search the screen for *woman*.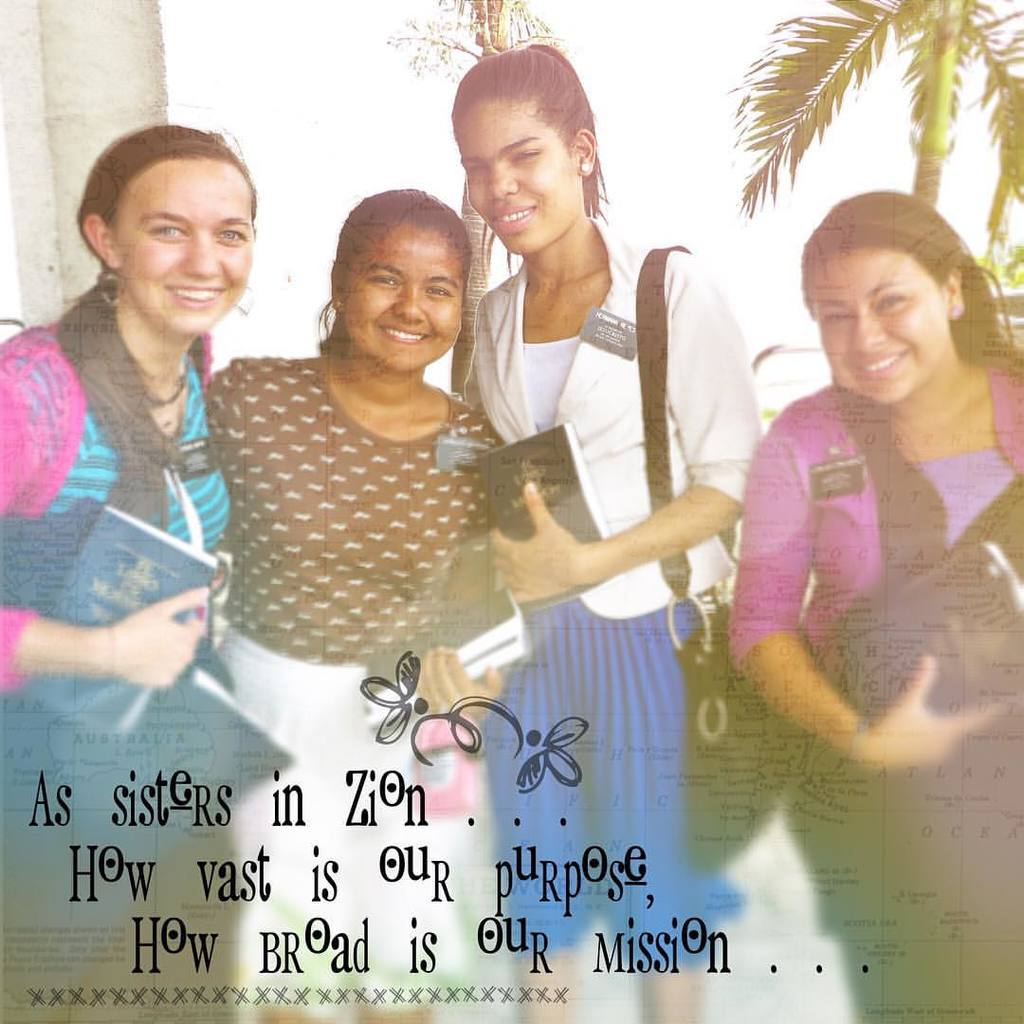
Found at left=198, top=186, right=508, bottom=1023.
